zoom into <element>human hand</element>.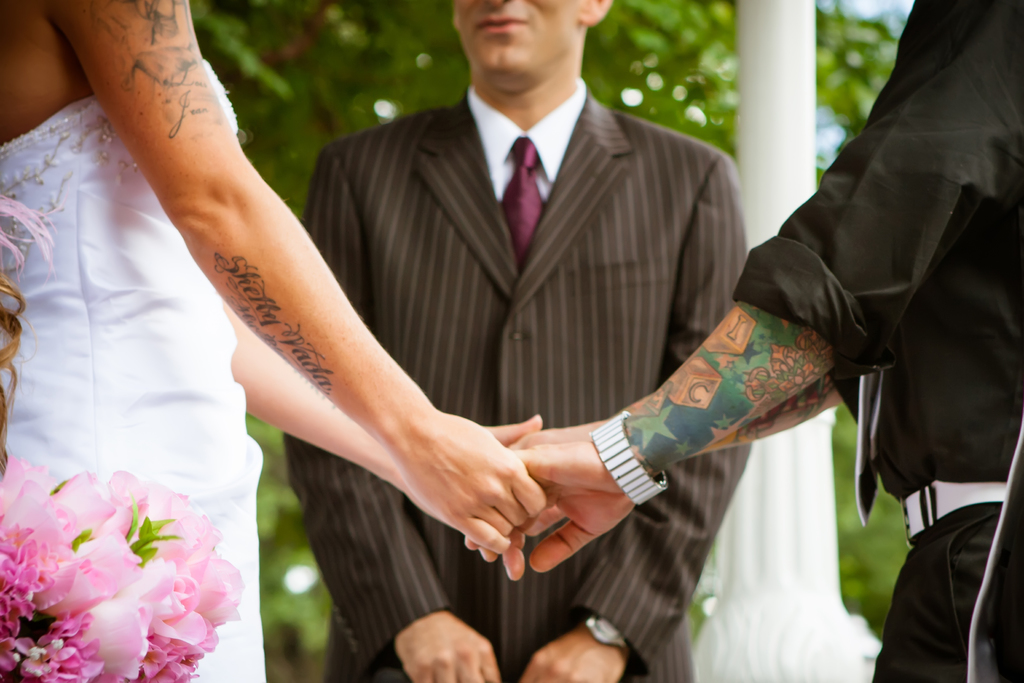
Zoom target: bbox(398, 409, 543, 552).
